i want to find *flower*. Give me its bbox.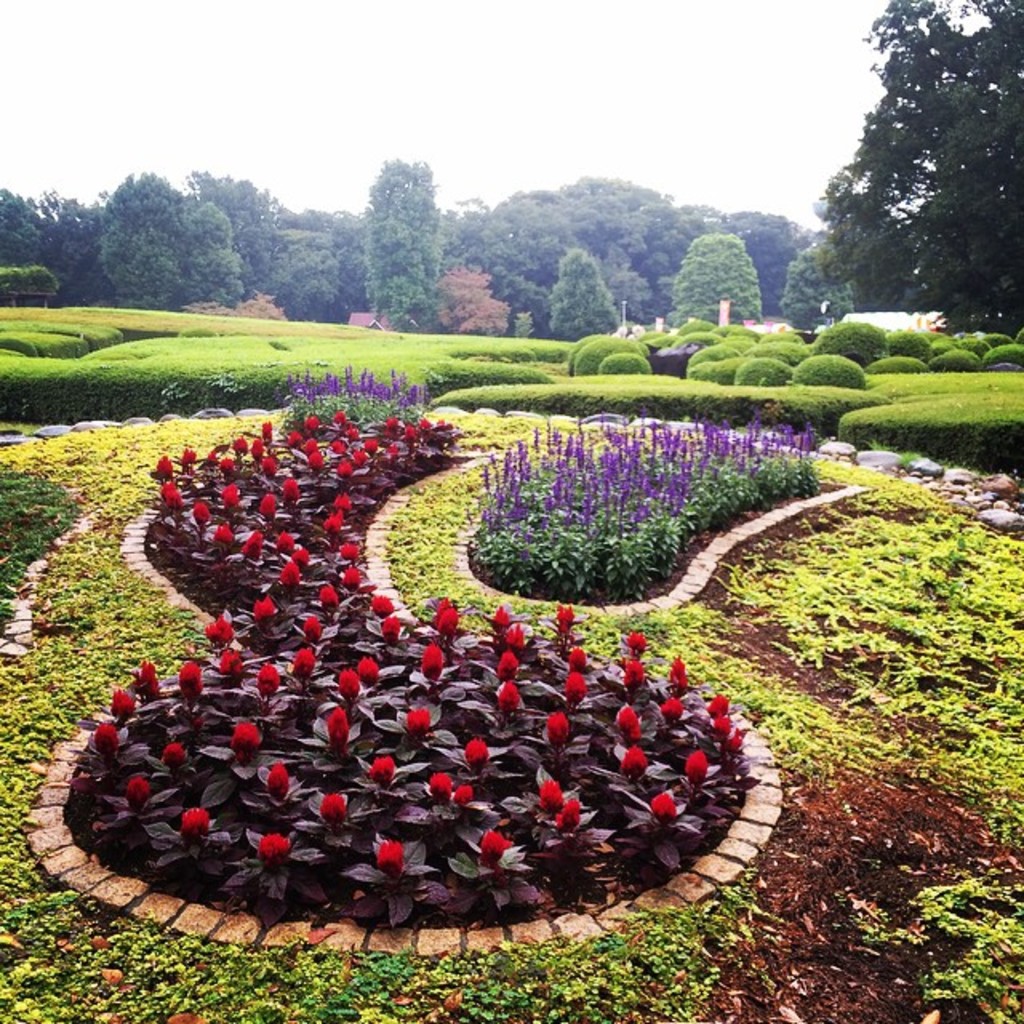
(288,646,314,682).
